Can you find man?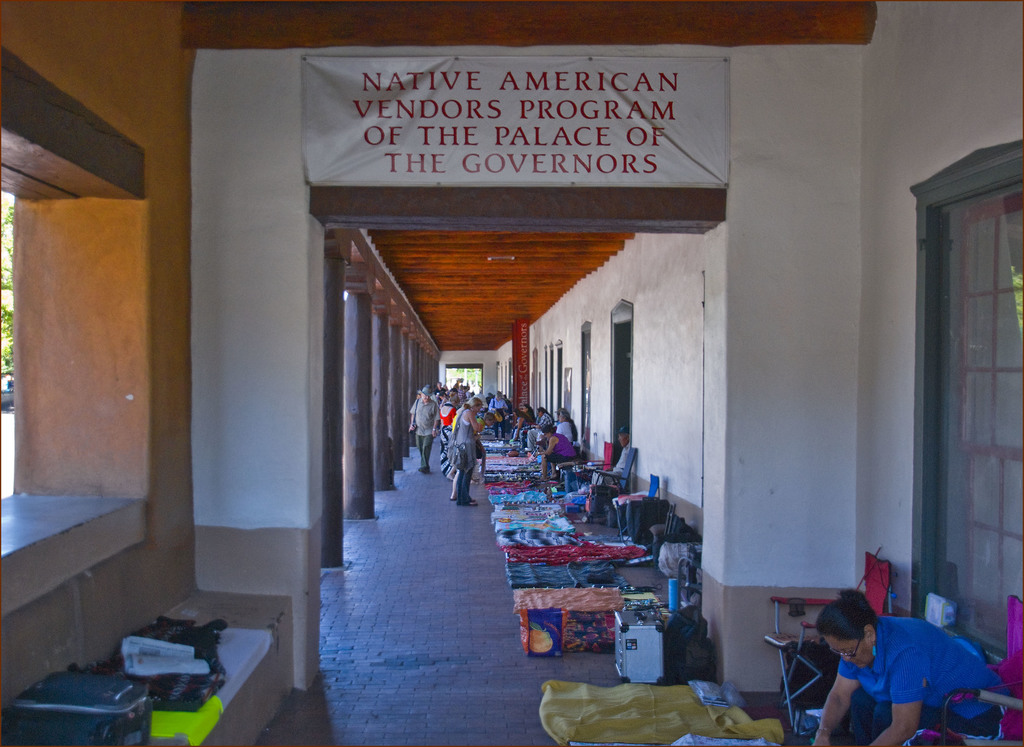
Yes, bounding box: bbox=(588, 425, 636, 515).
